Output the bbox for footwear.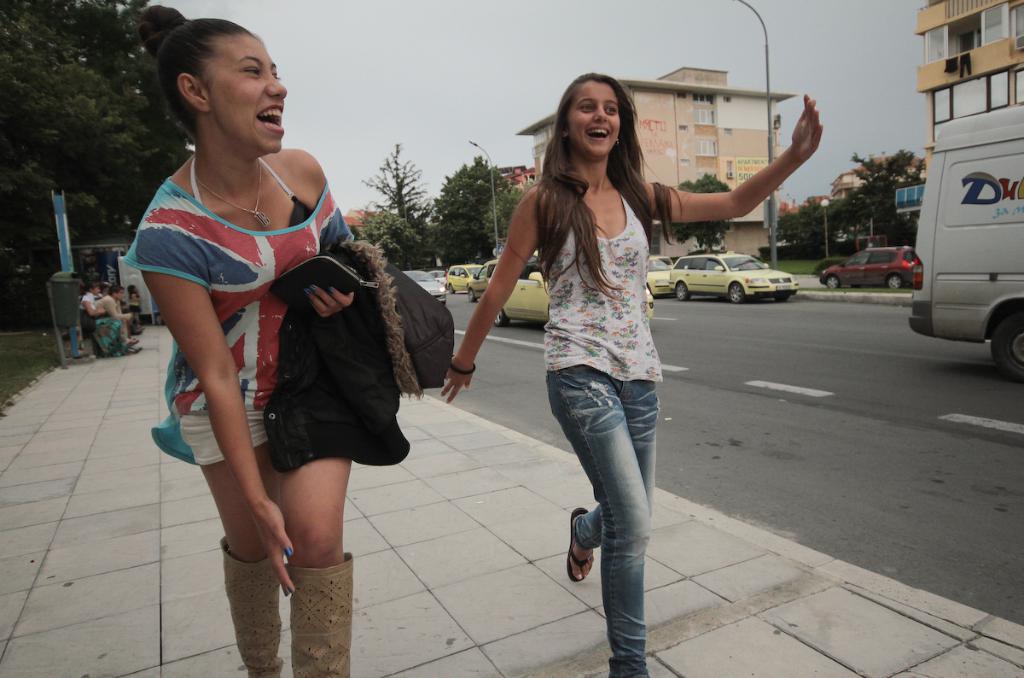
569/505/594/585.
